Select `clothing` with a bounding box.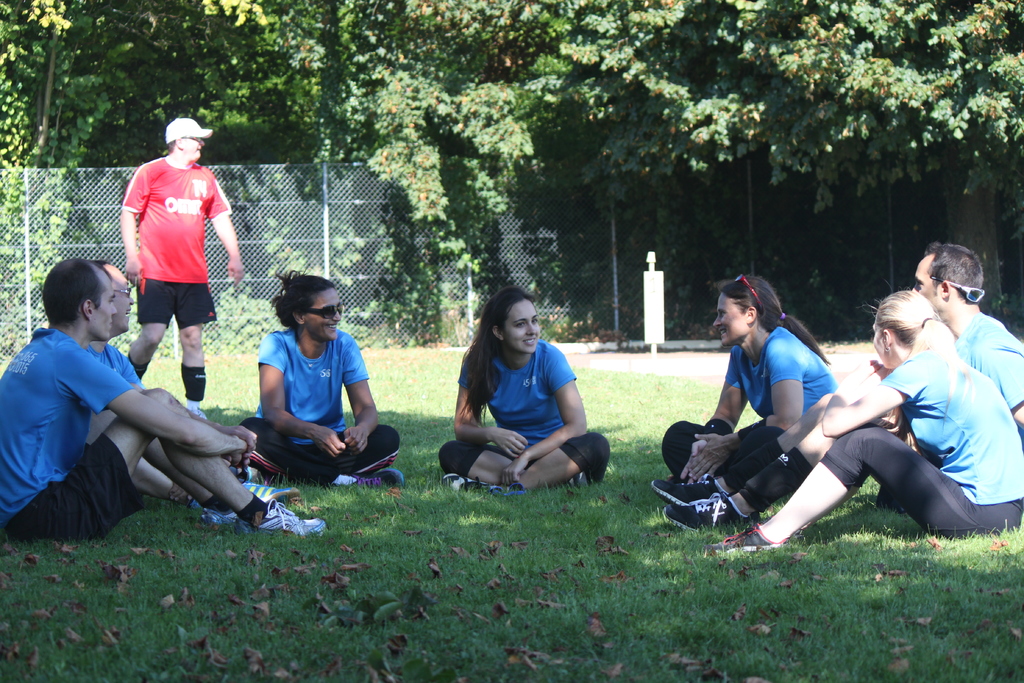
(left=461, top=342, right=581, bottom=443).
